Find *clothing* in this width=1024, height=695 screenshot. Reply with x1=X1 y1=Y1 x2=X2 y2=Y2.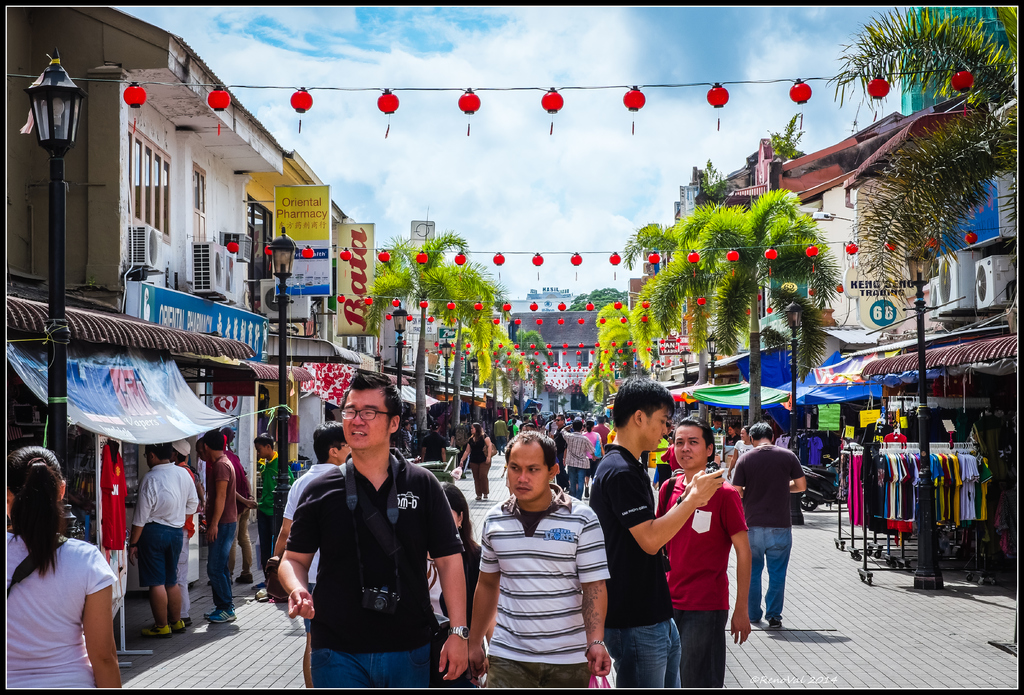
x1=141 y1=459 x2=196 y2=616.
